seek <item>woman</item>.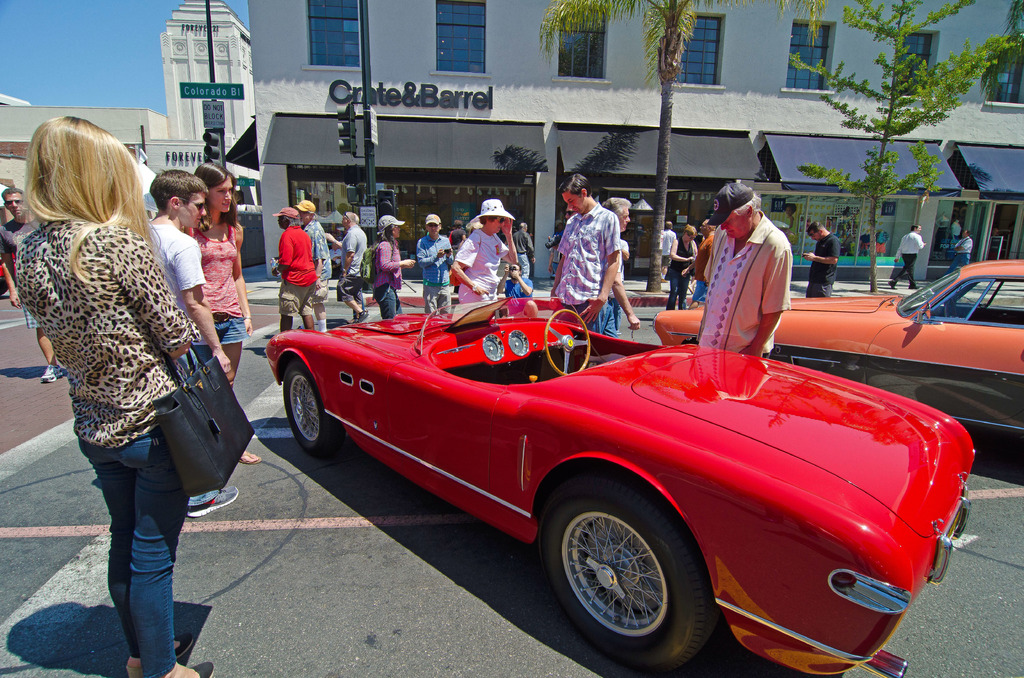
193 163 262 467.
